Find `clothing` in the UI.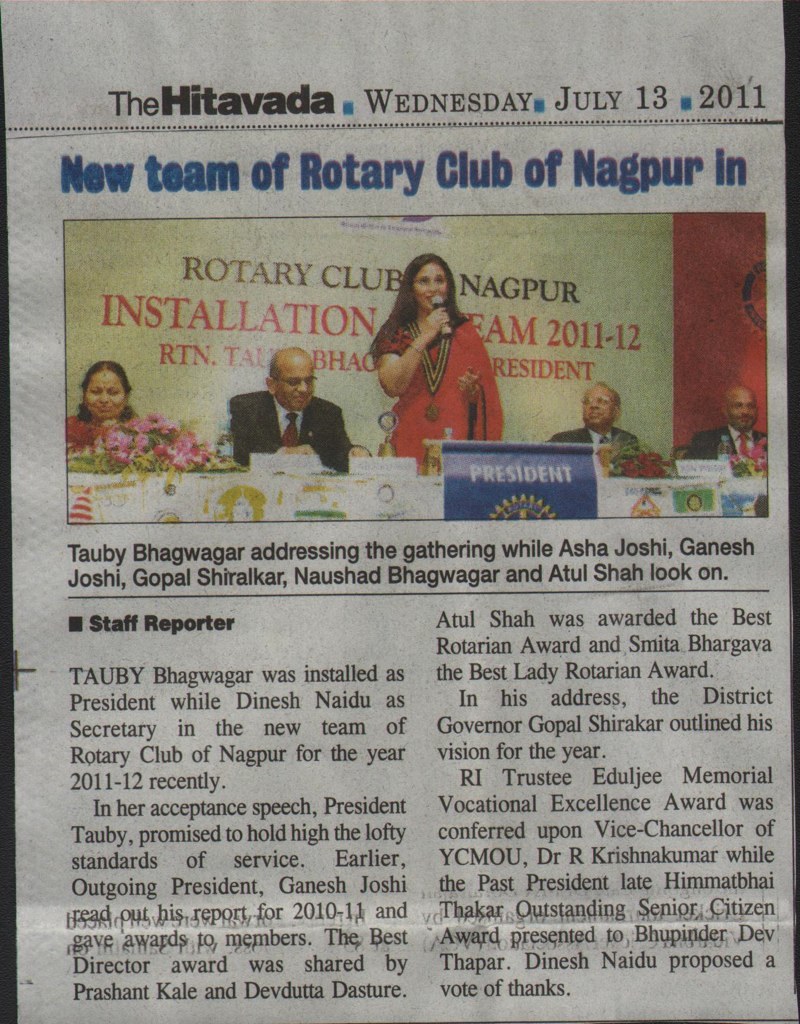
UI element at 370, 275, 501, 445.
